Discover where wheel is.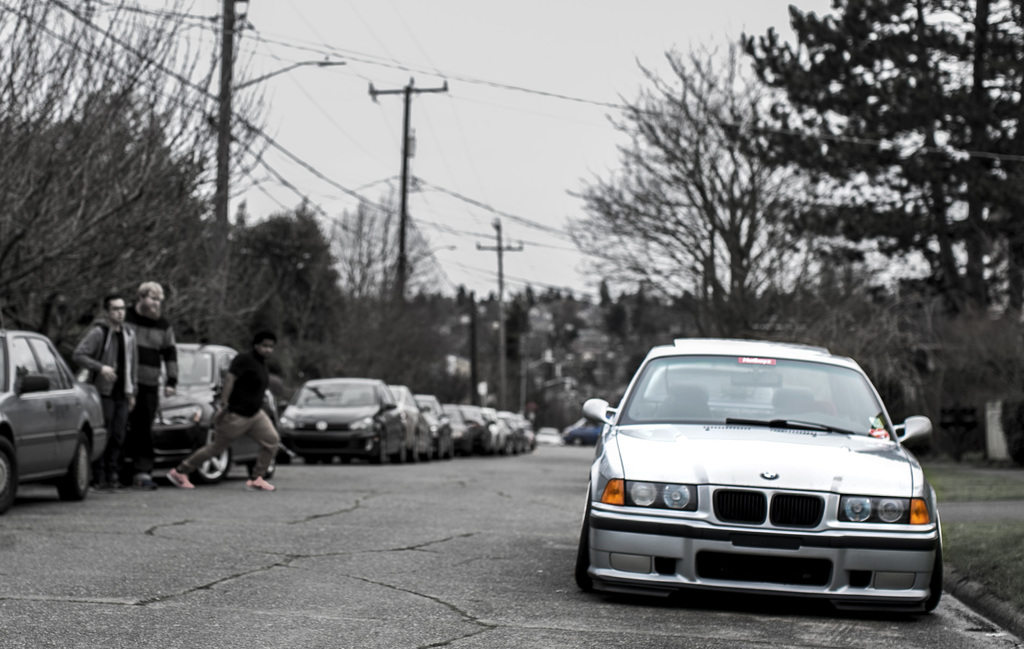
Discovered at x1=431 y1=437 x2=439 y2=458.
